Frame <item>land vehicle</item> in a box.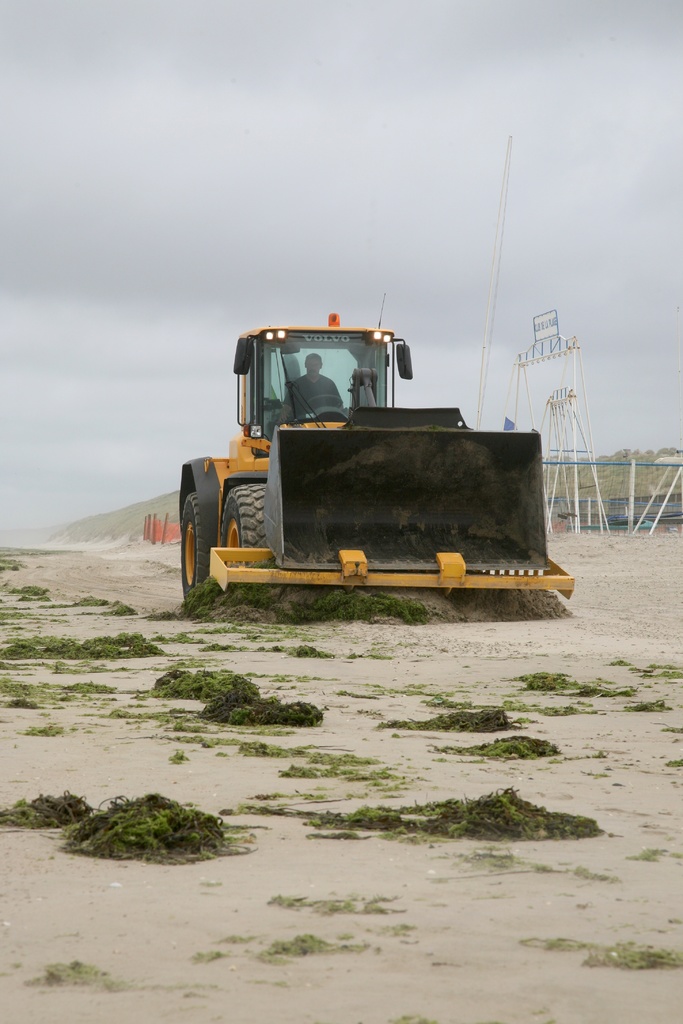
l=167, t=323, r=564, b=614.
